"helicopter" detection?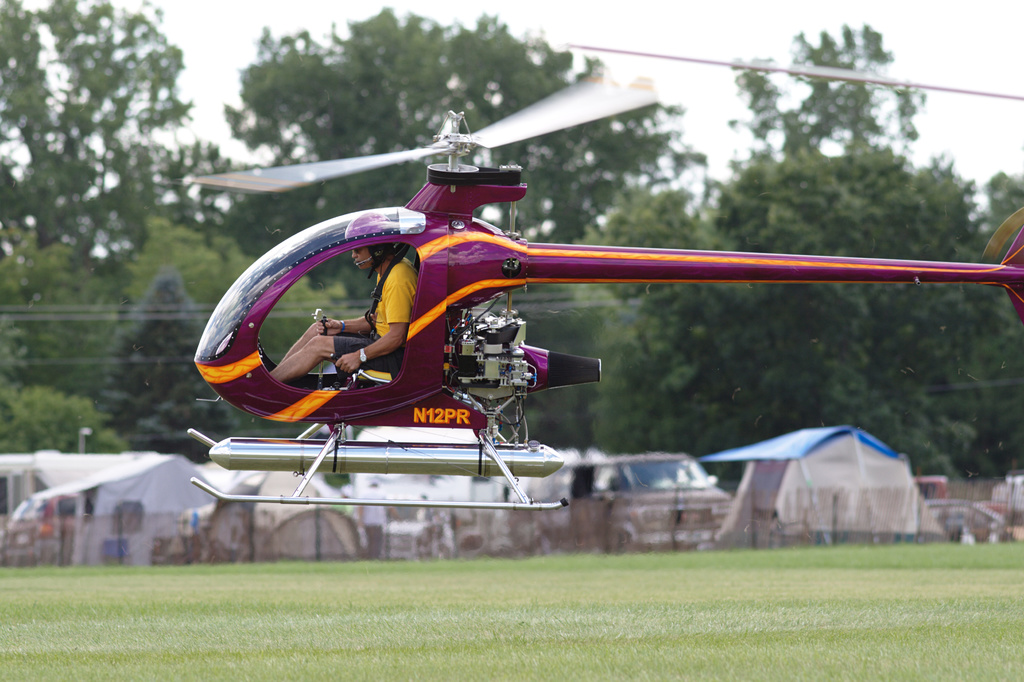
pyautogui.locateOnScreen(148, 76, 1021, 508)
